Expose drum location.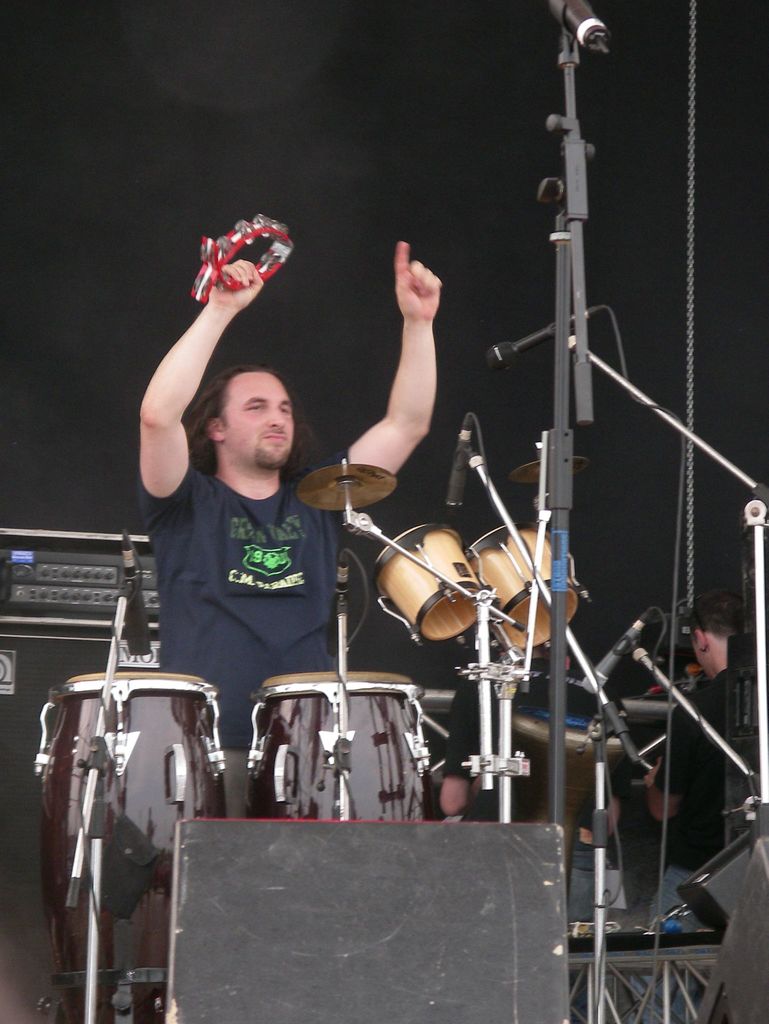
Exposed at 247, 671, 426, 818.
